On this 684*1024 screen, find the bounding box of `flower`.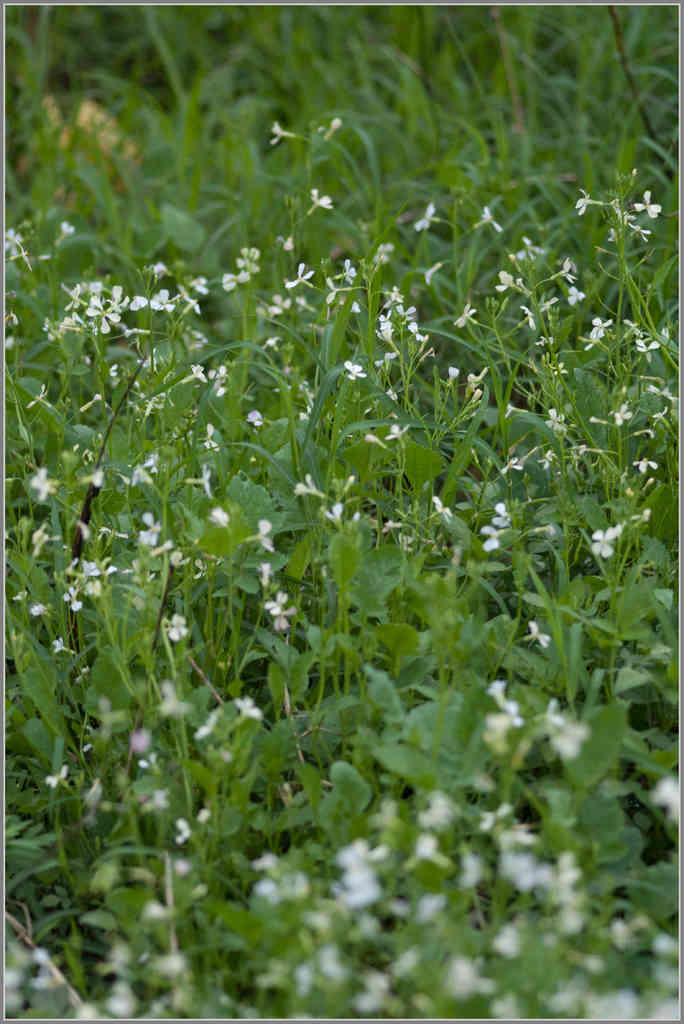
Bounding box: rect(211, 506, 229, 529).
